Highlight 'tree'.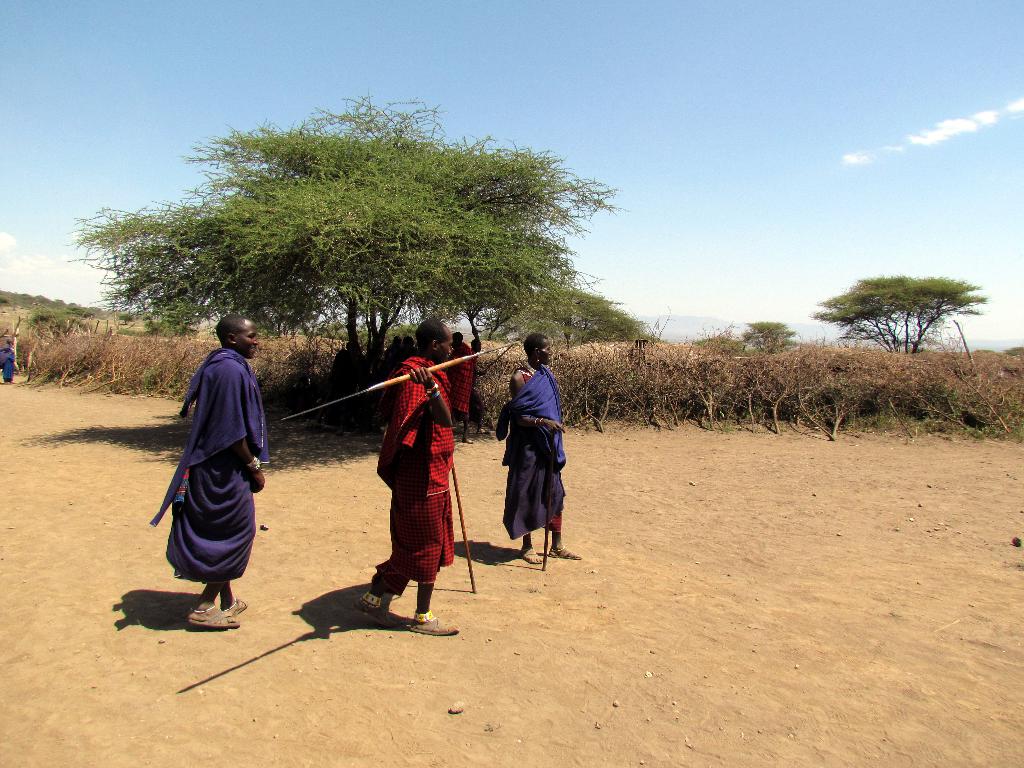
Highlighted region: [x1=32, y1=298, x2=81, y2=338].
